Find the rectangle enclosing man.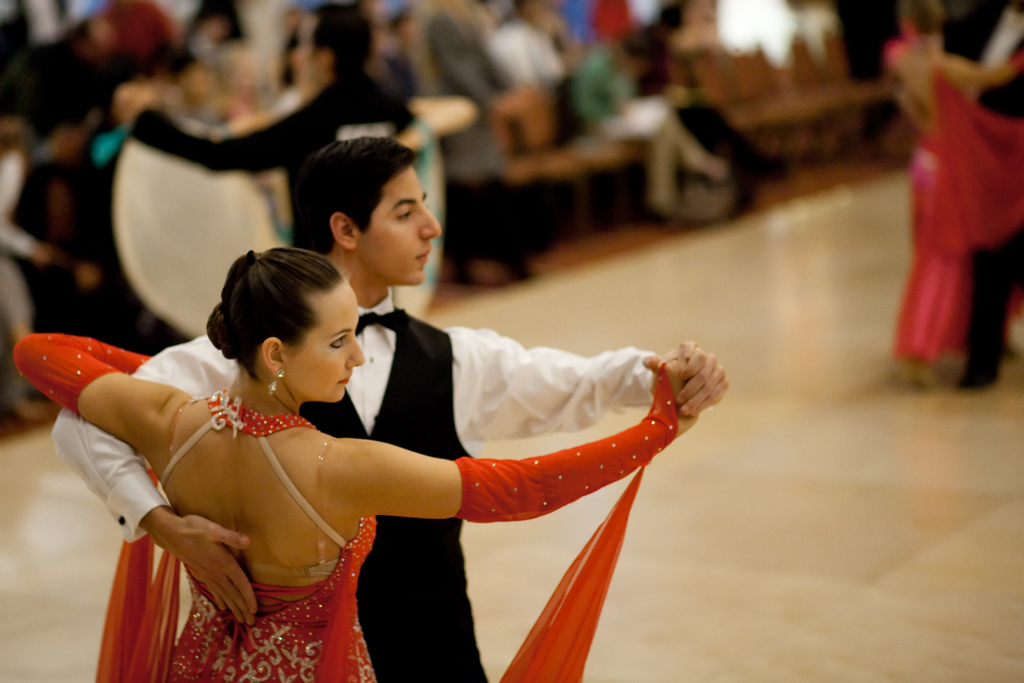
<bbox>45, 135, 729, 682</bbox>.
